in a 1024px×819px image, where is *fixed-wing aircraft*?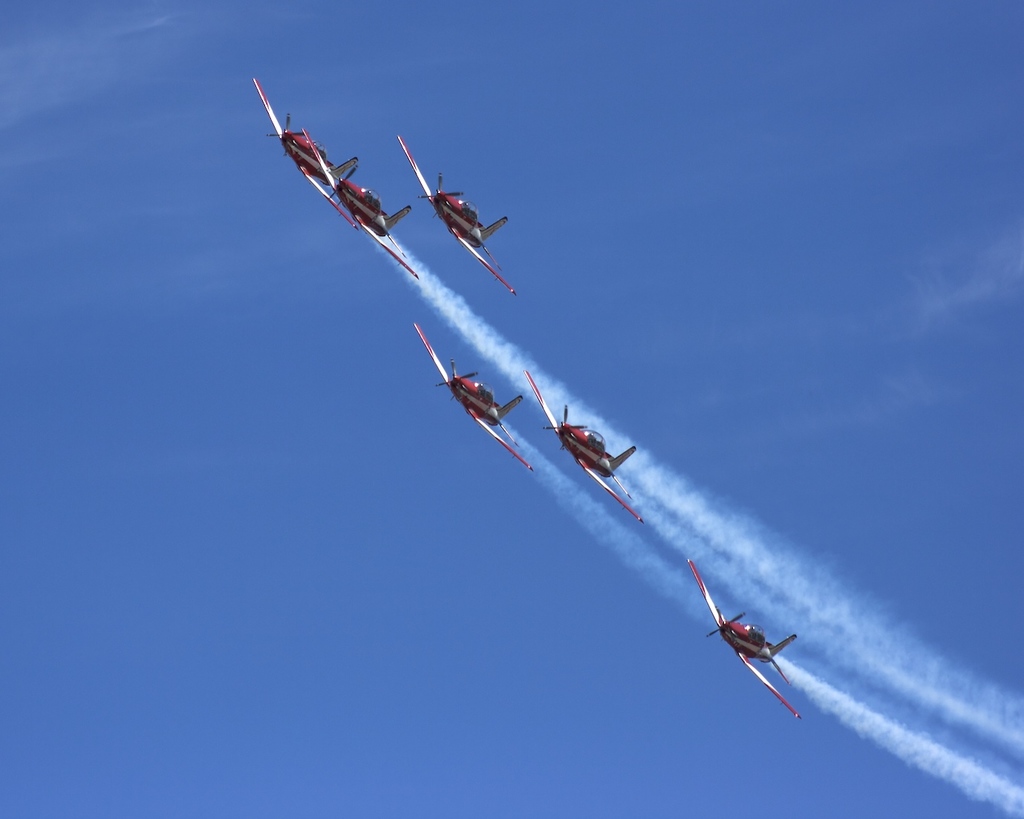
524,372,643,526.
